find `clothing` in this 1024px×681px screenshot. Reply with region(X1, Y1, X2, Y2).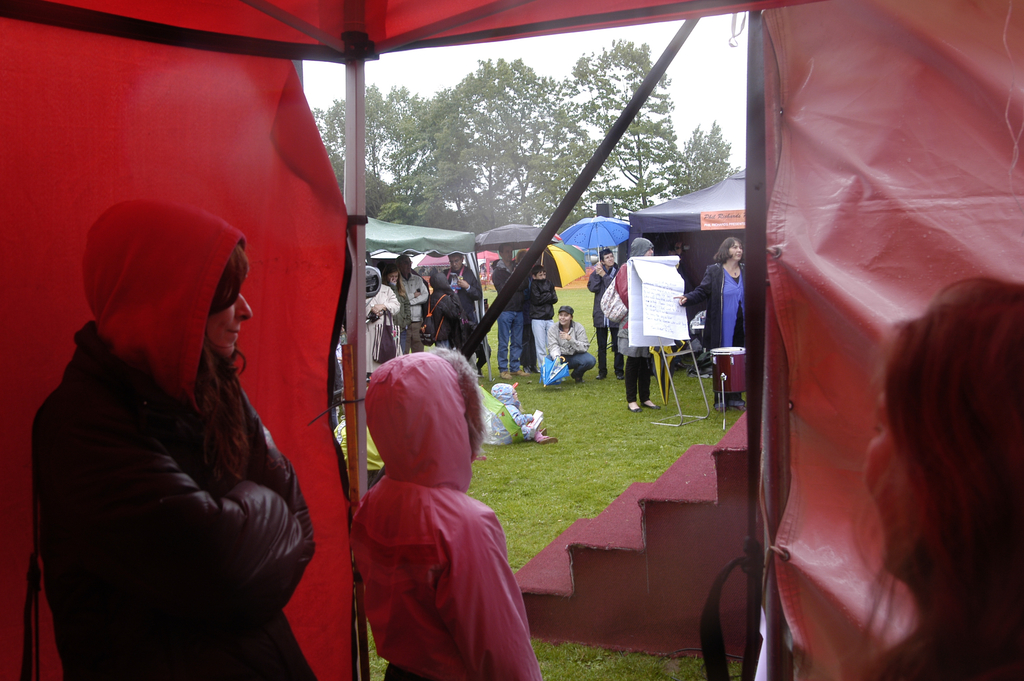
region(544, 318, 595, 381).
